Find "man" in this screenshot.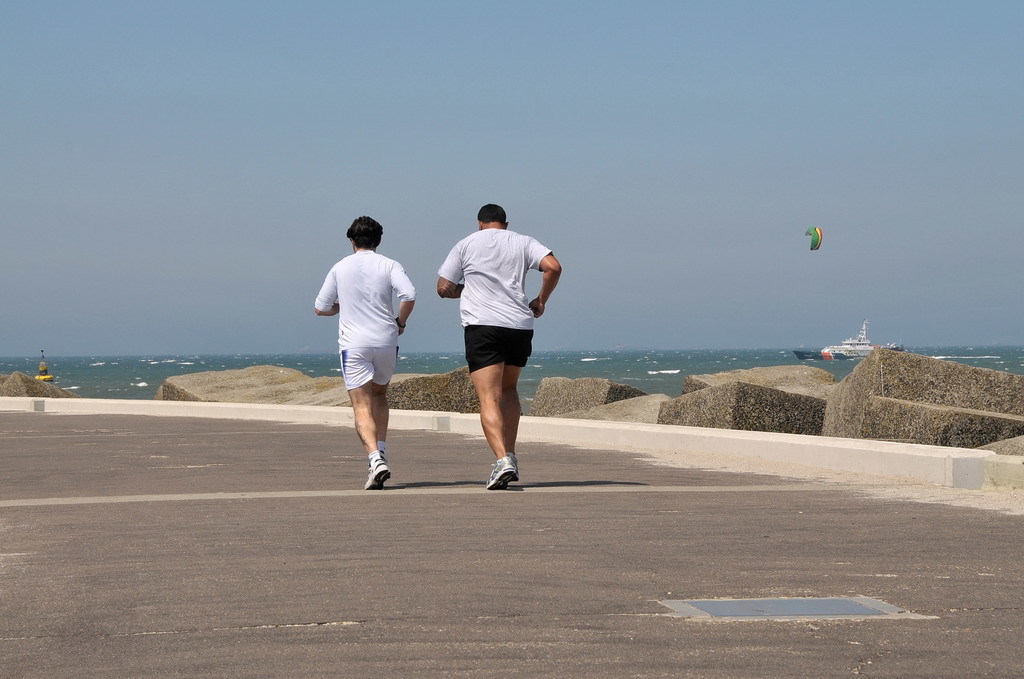
The bounding box for "man" is region(436, 205, 563, 491).
